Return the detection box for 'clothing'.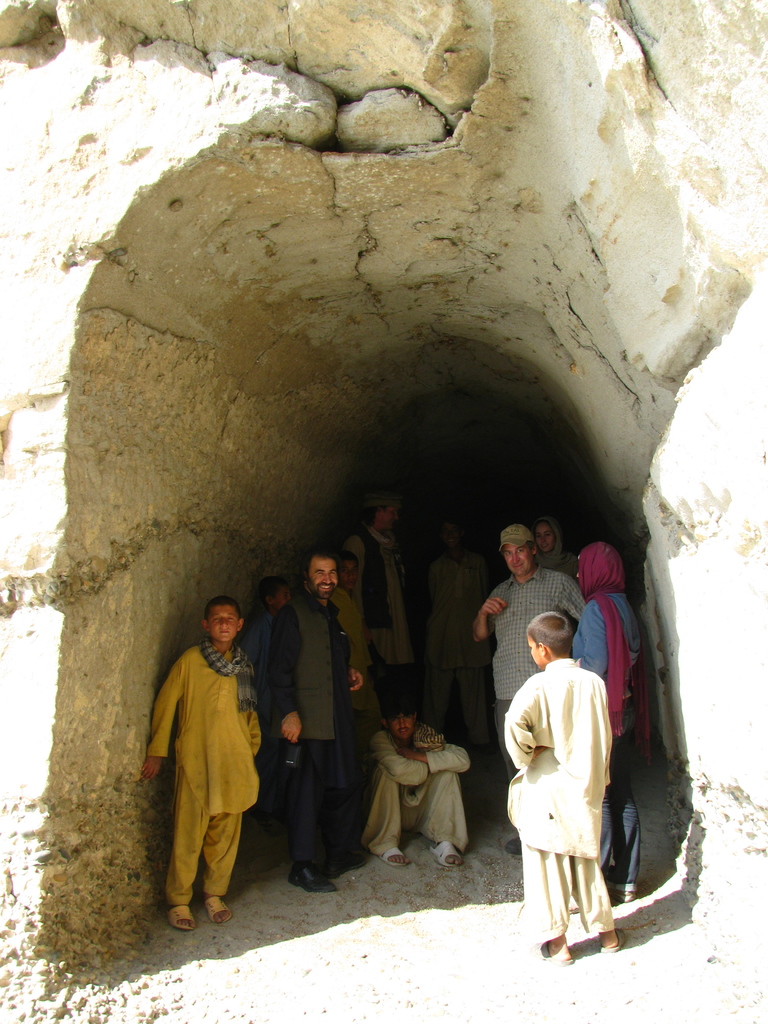
left=566, top=532, right=632, bottom=889.
